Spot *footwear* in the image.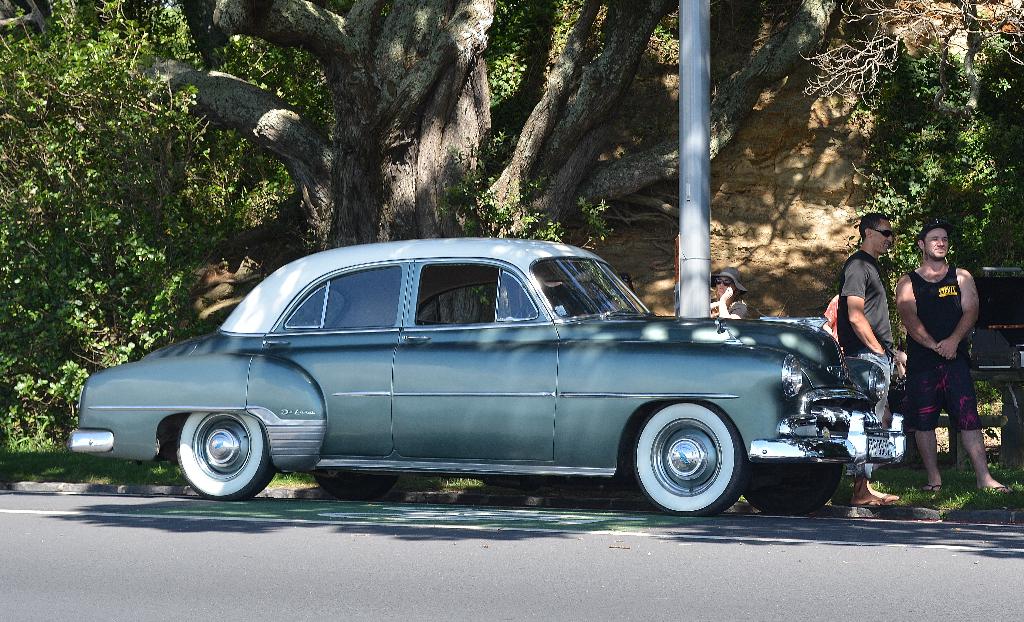
*footwear* found at <region>857, 494, 896, 501</region>.
